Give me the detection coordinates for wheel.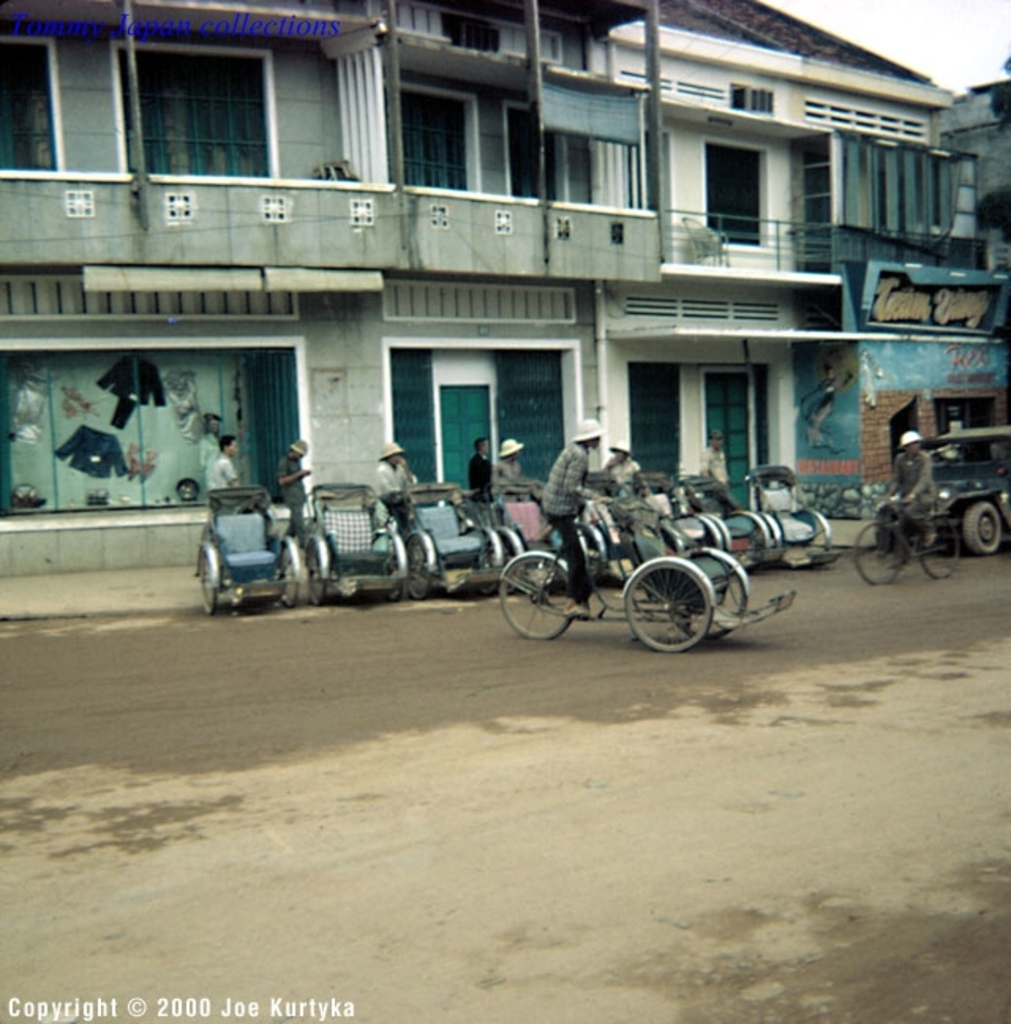
select_region(501, 529, 520, 591).
